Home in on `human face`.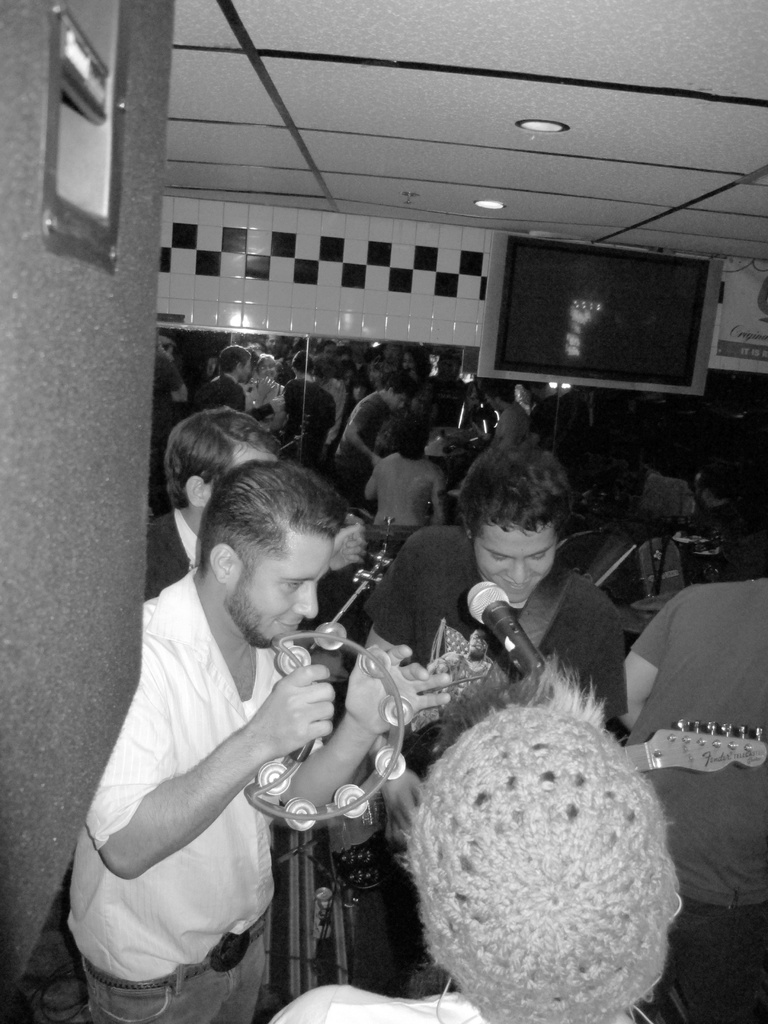
Homed in at <box>229,534,336,659</box>.
